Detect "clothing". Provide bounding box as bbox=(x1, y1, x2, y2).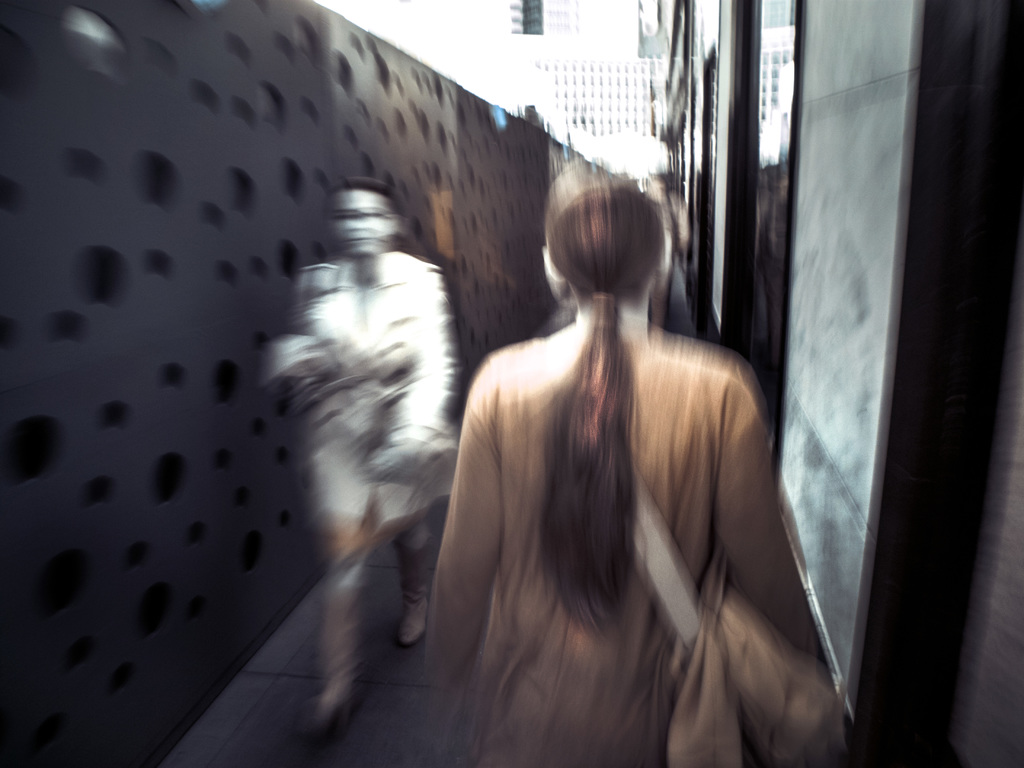
bbox=(271, 248, 461, 701).
